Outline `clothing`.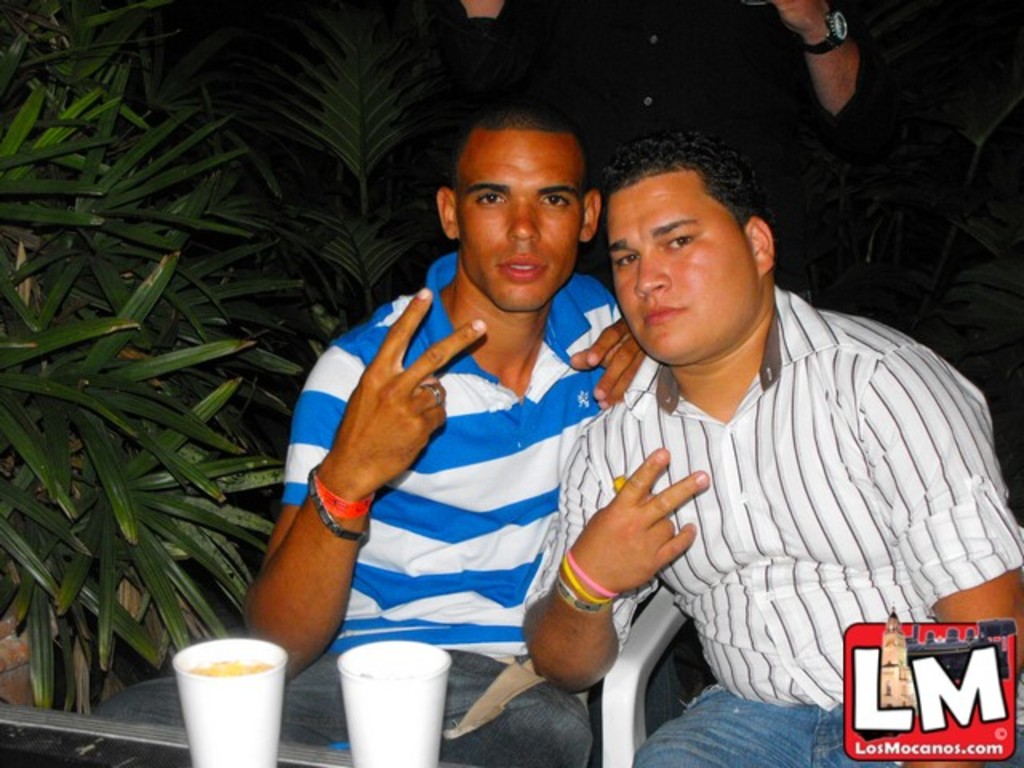
Outline: (x1=278, y1=250, x2=630, y2=667).
